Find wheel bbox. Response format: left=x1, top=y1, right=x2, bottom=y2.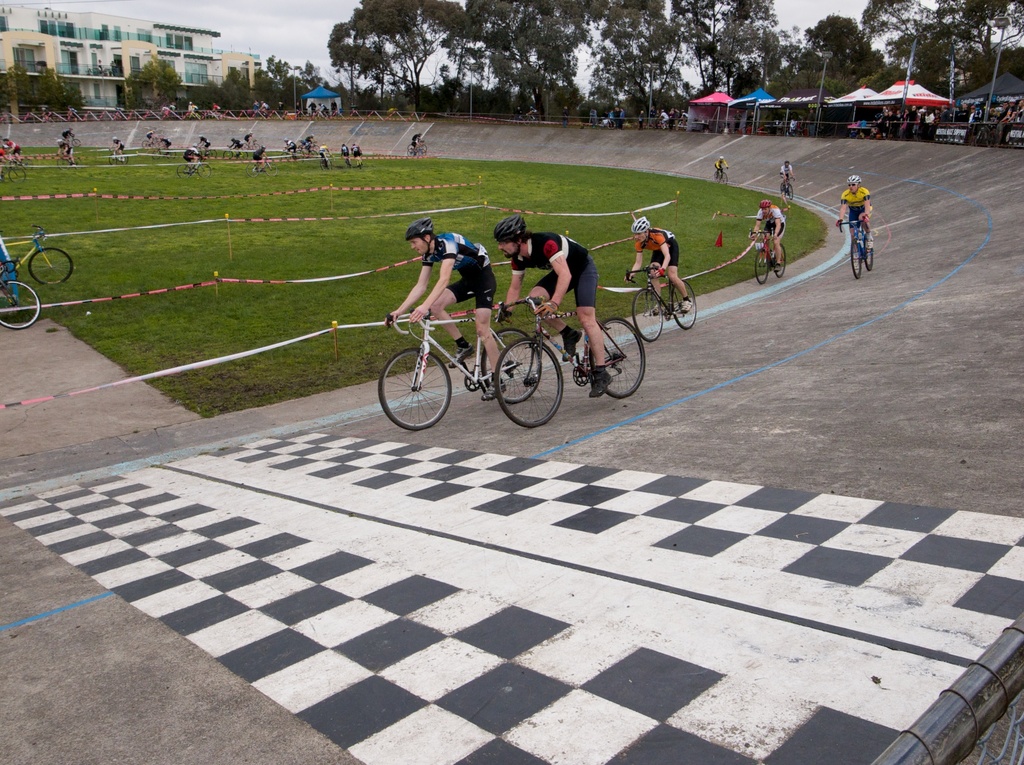
left=672, top=279, right=697, bottom=329.
